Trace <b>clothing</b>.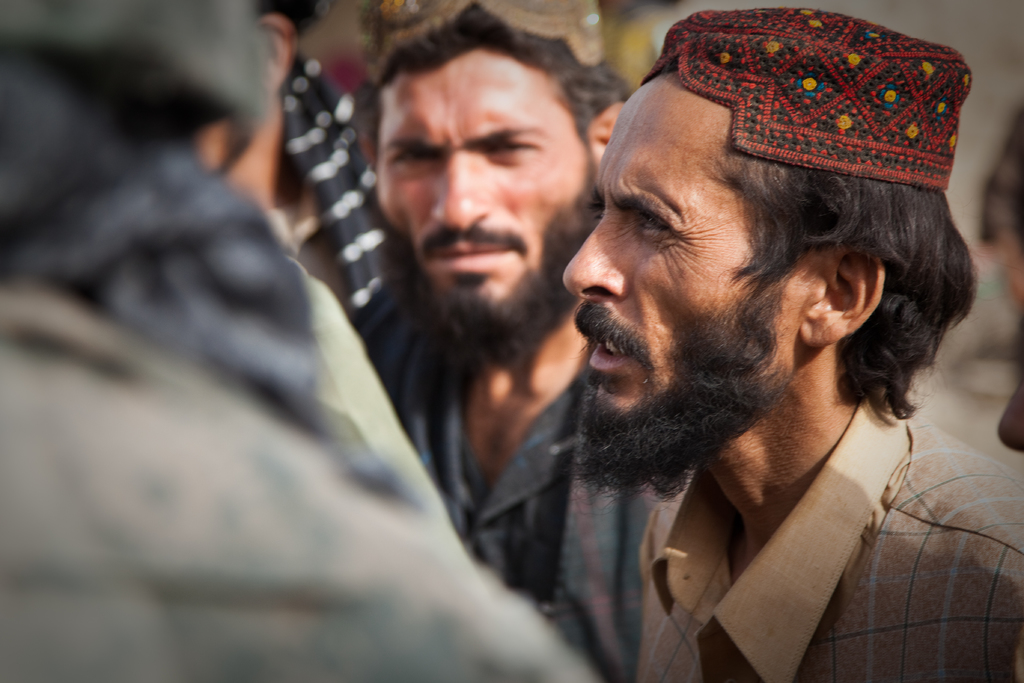
Traced to 0:142:598:682.
